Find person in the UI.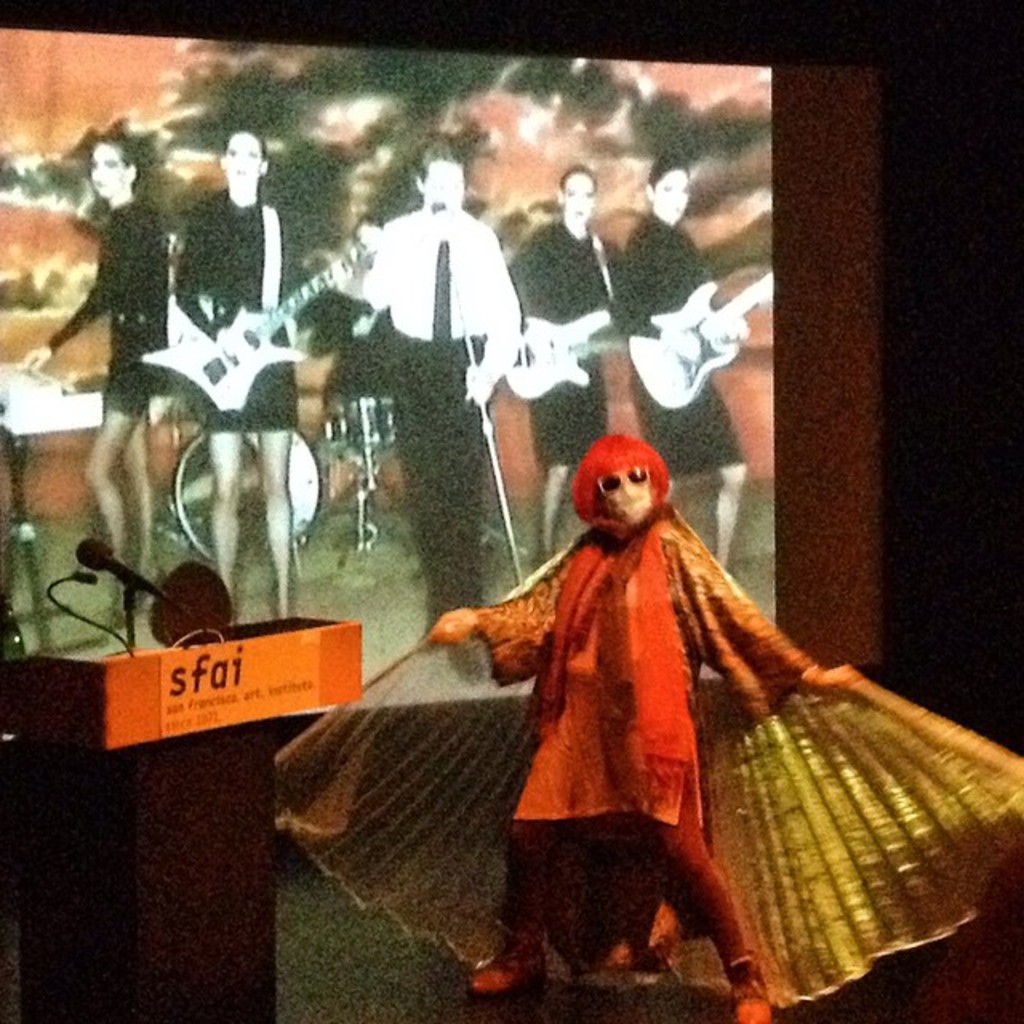
UI element at BBox(603, 149, 752, 566).
